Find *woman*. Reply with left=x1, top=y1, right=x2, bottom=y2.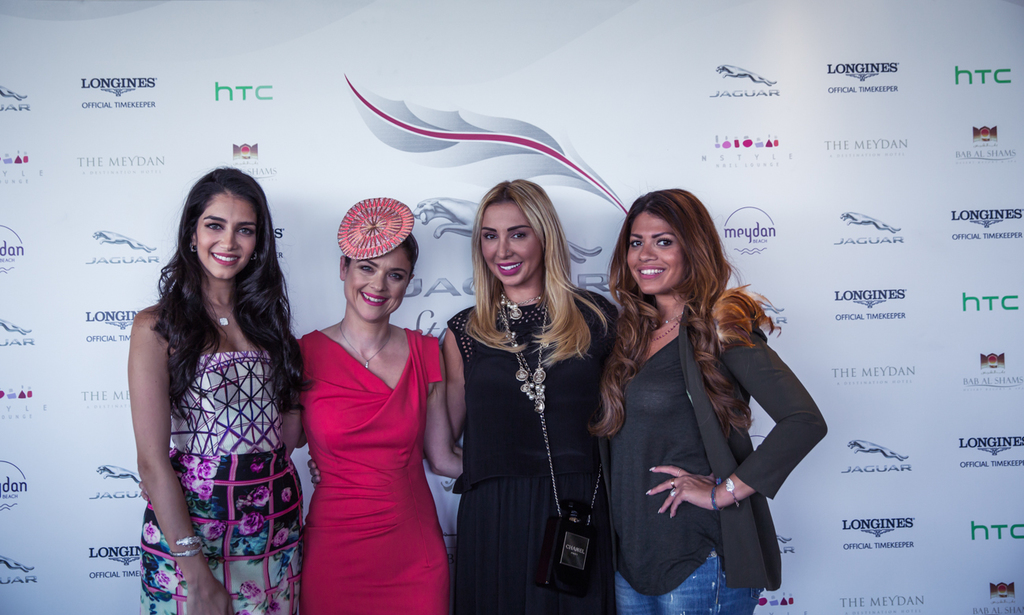
left=128, top=164, right=305, bottom=614.
